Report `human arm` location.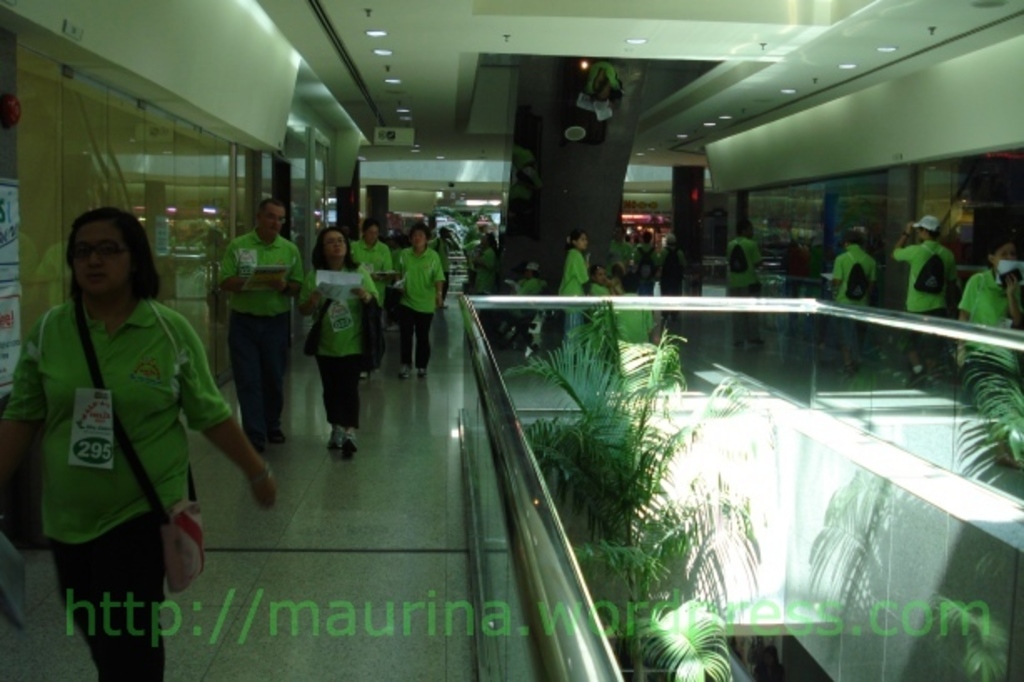
Report: [349, 265, 379, 312].
